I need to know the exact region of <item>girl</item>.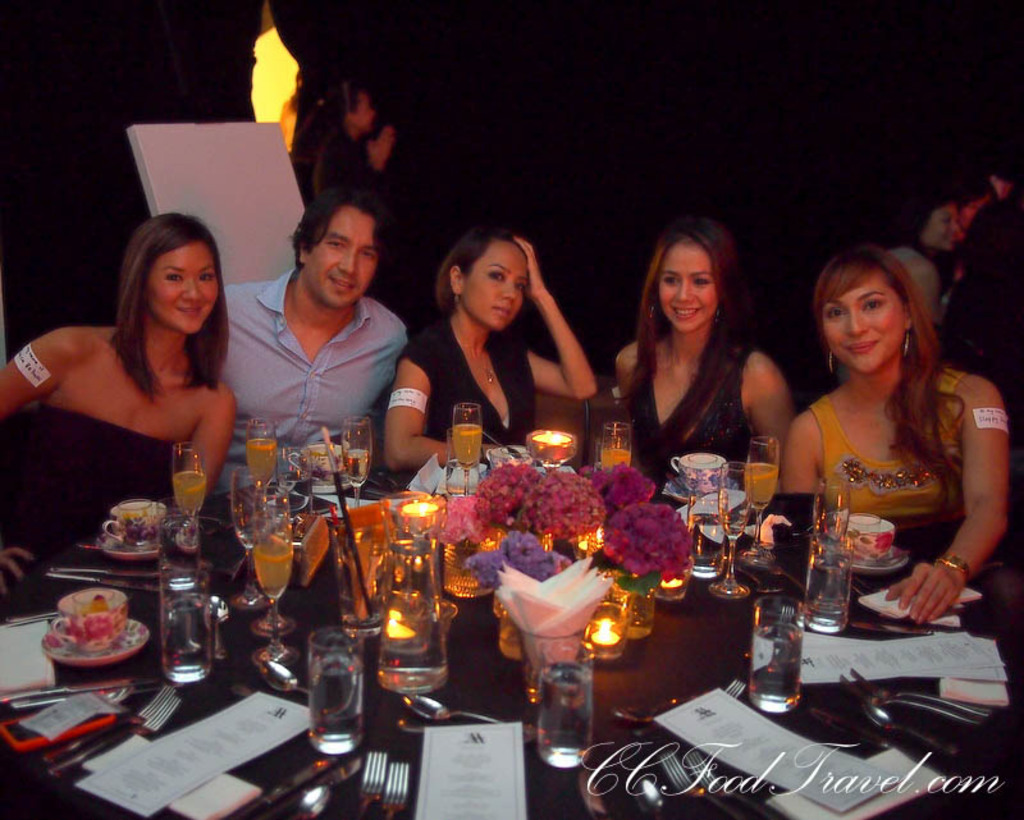
Region: locate(622, 217, 796, 503).
